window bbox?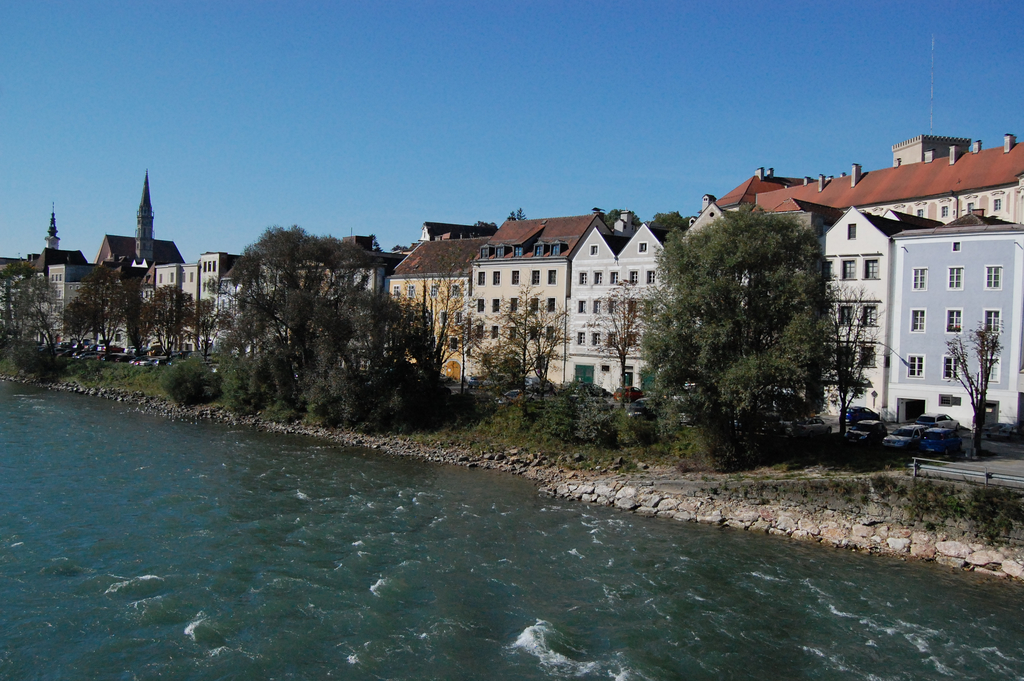
<region>408, 286, 413, 298</region>
